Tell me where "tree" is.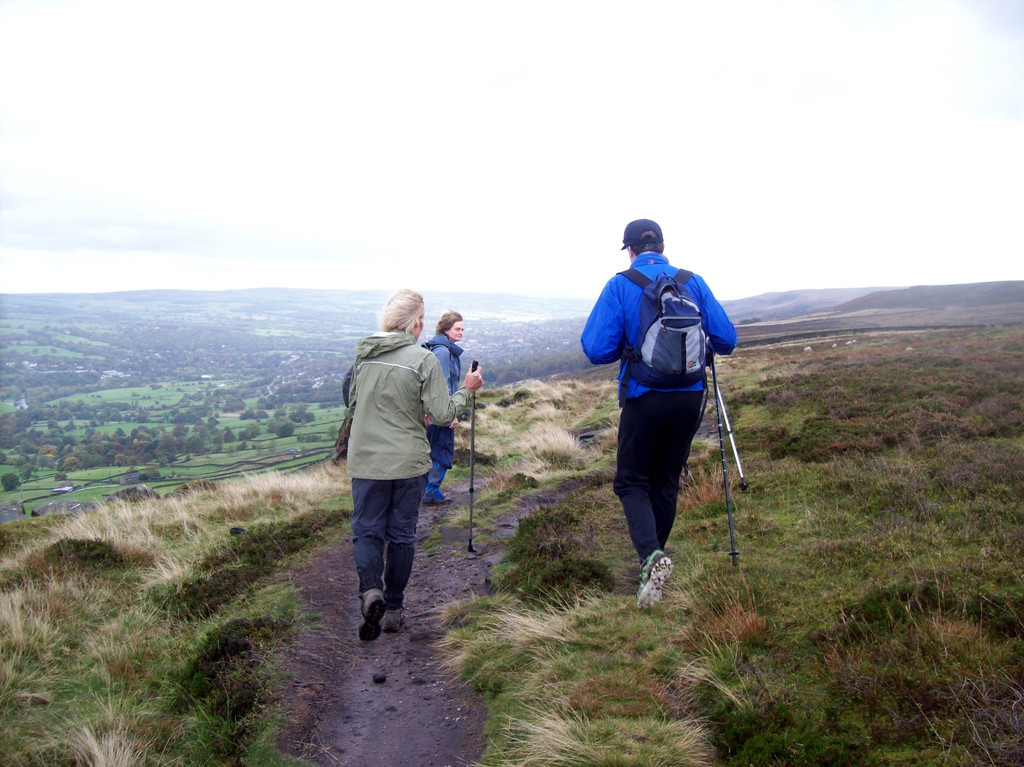
"tree" is at BBox(481, 343, 600, 389).
